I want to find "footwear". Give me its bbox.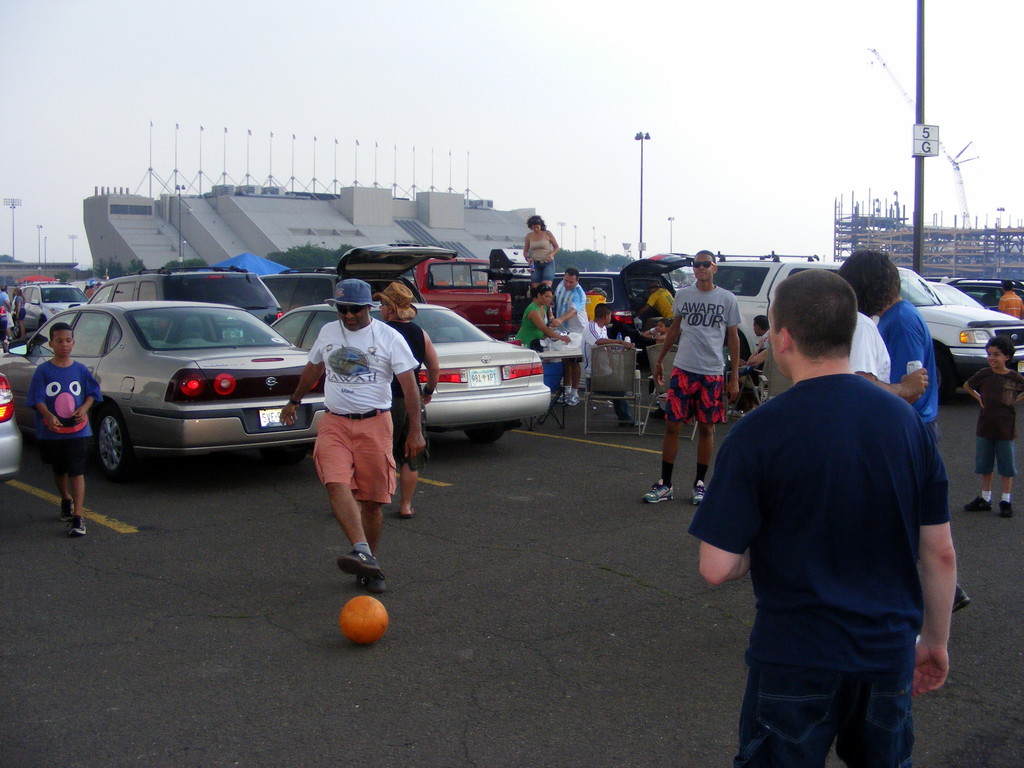
{"left": 643, "top": 479, "right": 677, "bottom": 499}.
